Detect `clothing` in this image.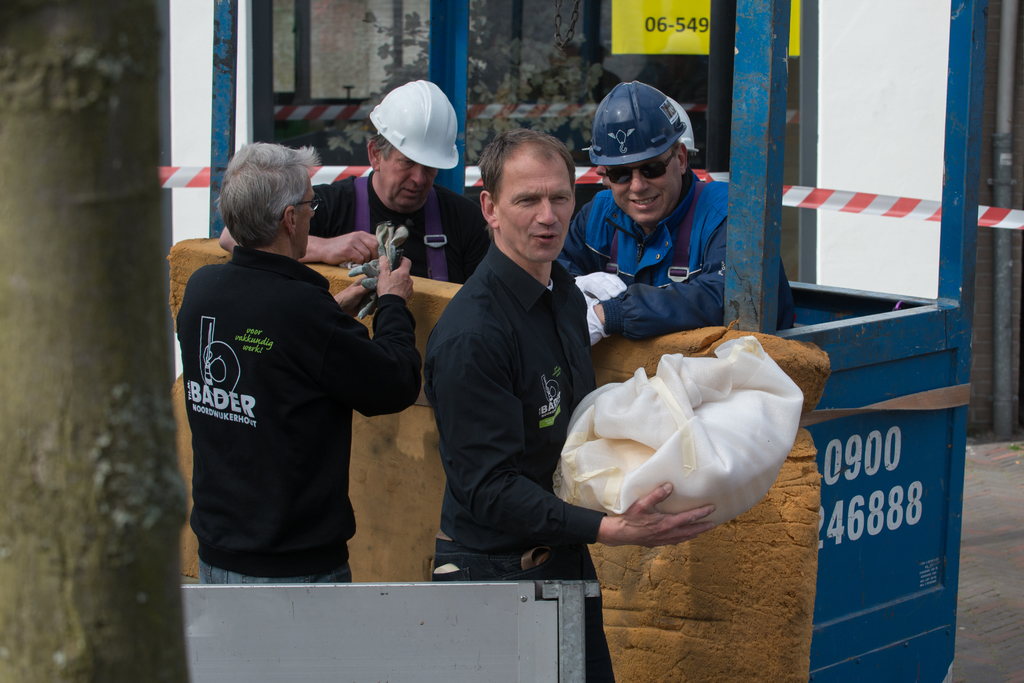
Detection: bbox=[556, 169, 797, 344].
